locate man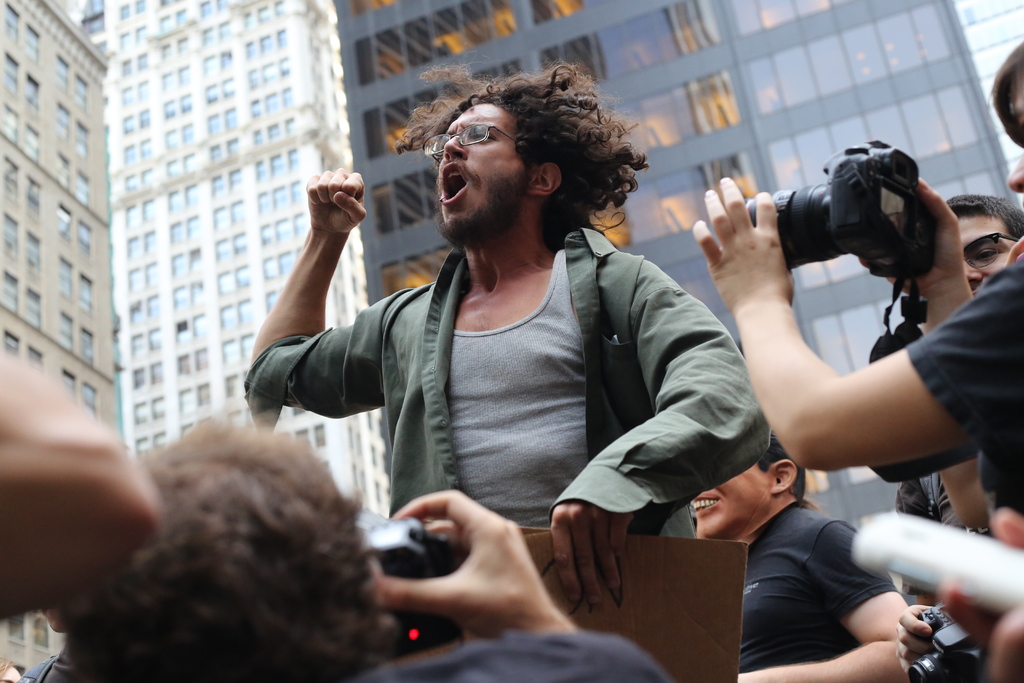
locate(690, 36, 1023, 538)
